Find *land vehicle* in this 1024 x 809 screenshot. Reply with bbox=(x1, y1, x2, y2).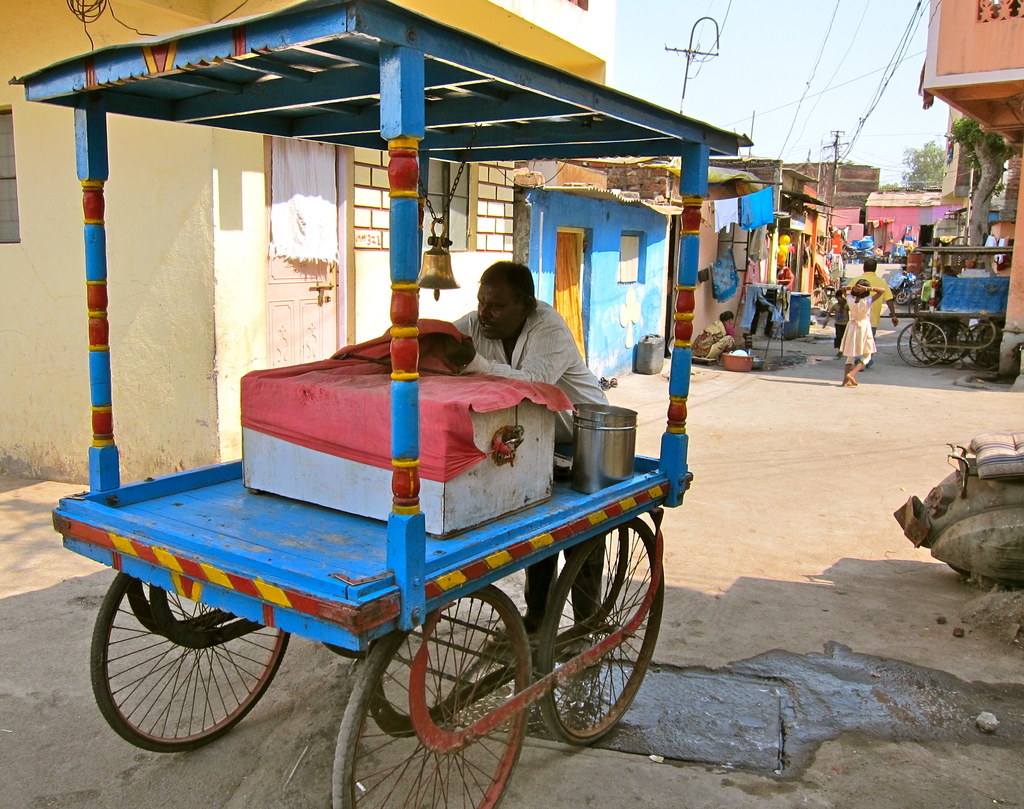
bbox=(6, 0, 753, 808).
